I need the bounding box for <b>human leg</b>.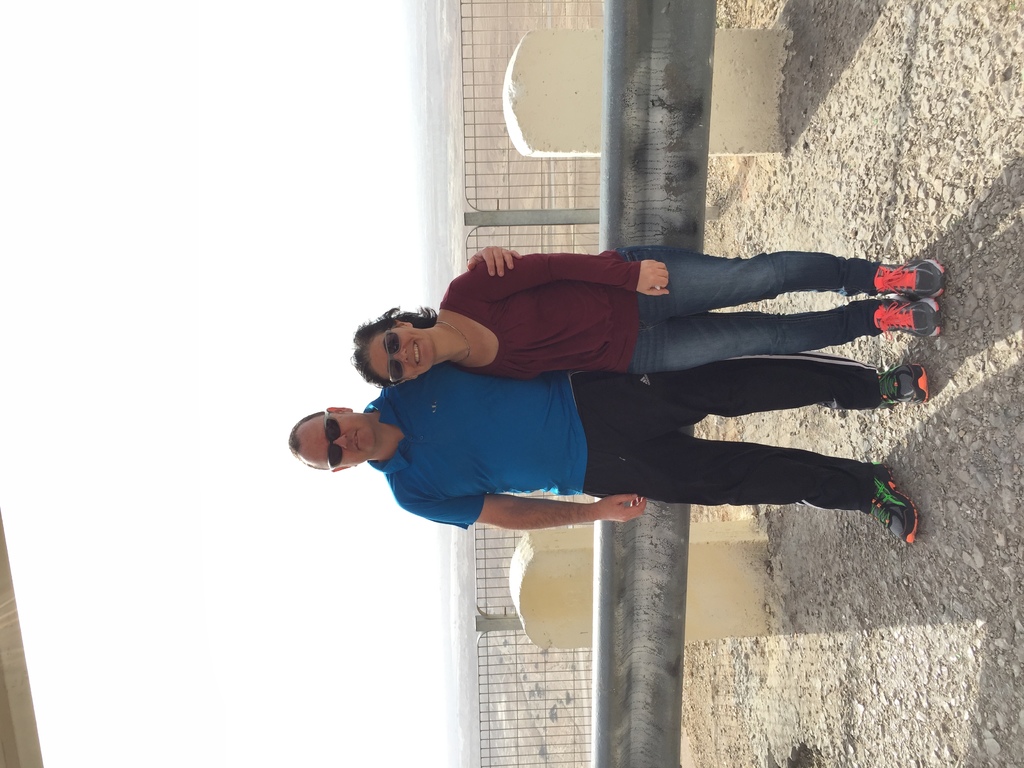
Here it is: [left=626, top=243, right=951, bottom=300].
